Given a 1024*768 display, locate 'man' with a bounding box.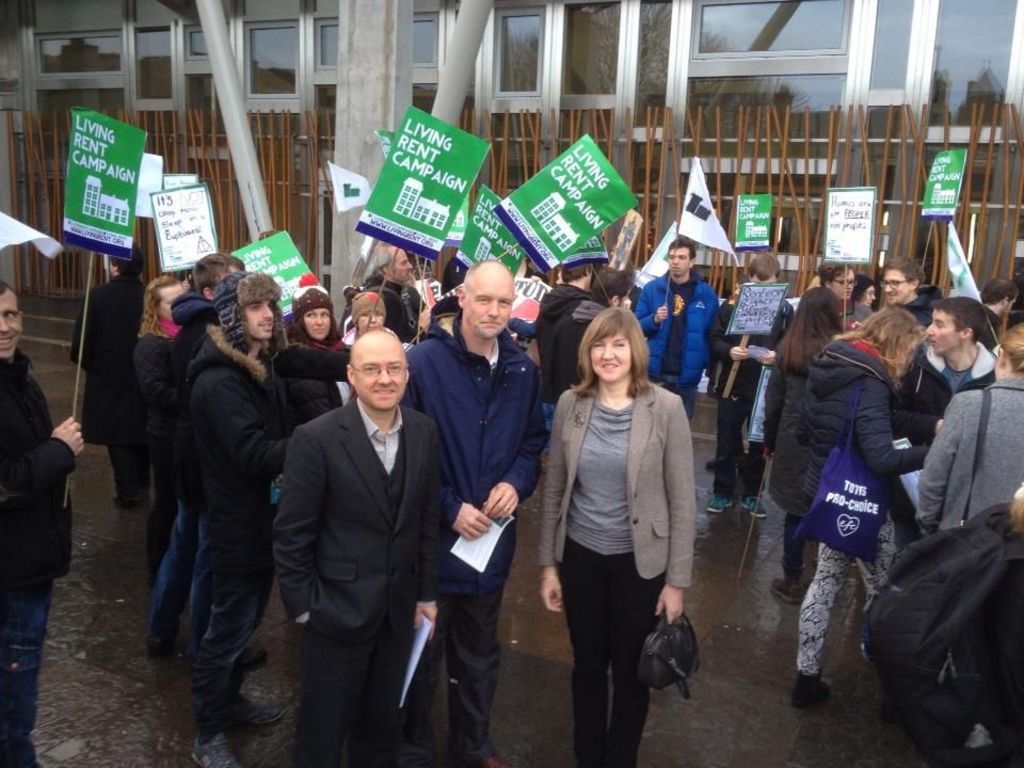
Located: pyautogui.locateOnScreen(0, 278, 83, 767).
